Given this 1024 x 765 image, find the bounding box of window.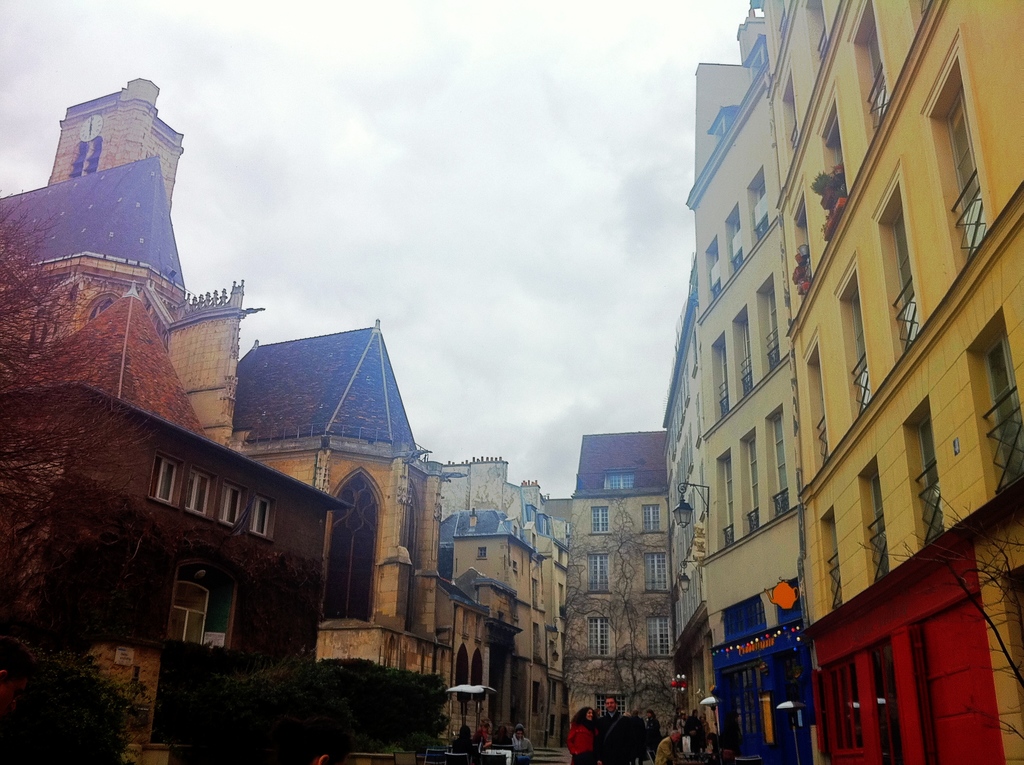
Rect(646, 616, 669, 656).
